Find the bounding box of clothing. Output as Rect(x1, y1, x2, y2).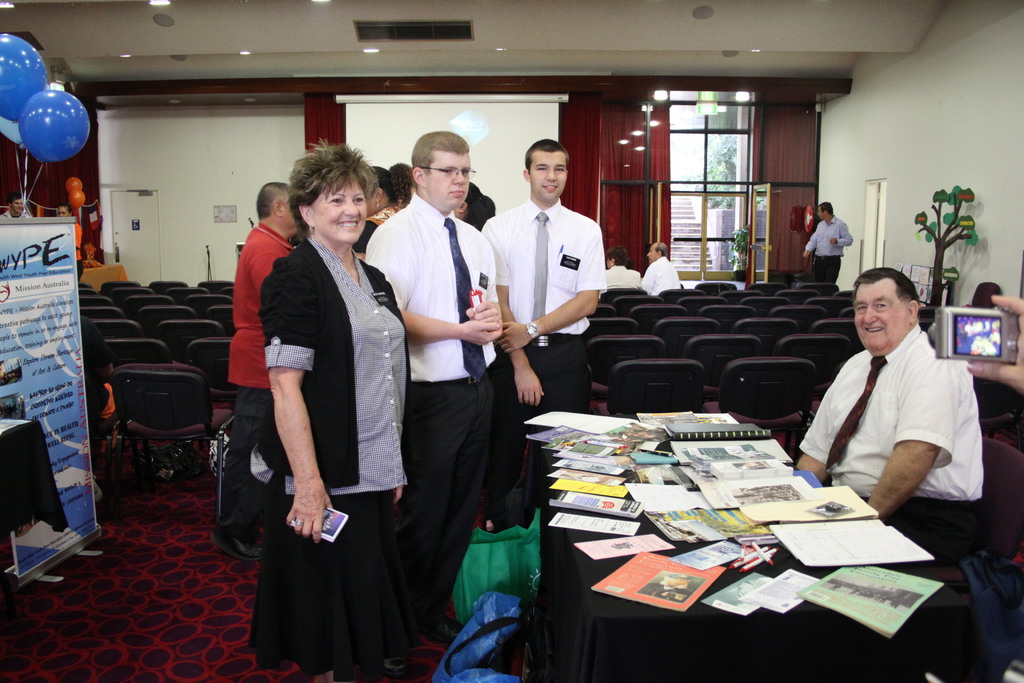
Rect(791, 322, 984, 564).
